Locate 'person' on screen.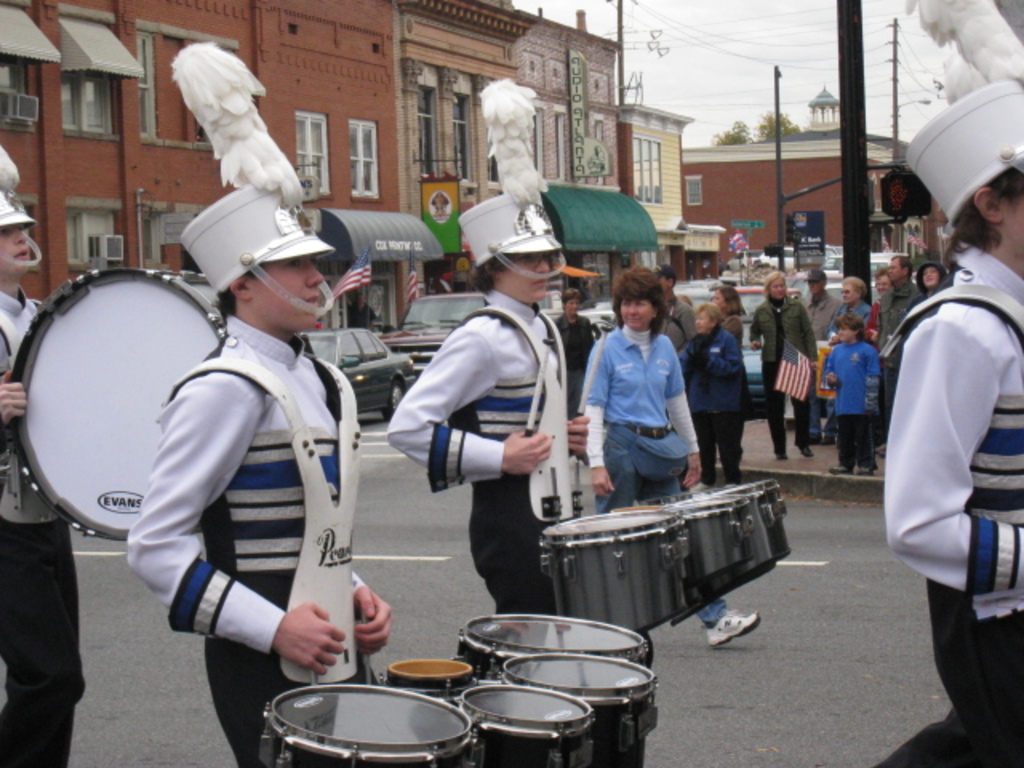
On screen at (x1=386, y1=77, x2=592, y2=618).
